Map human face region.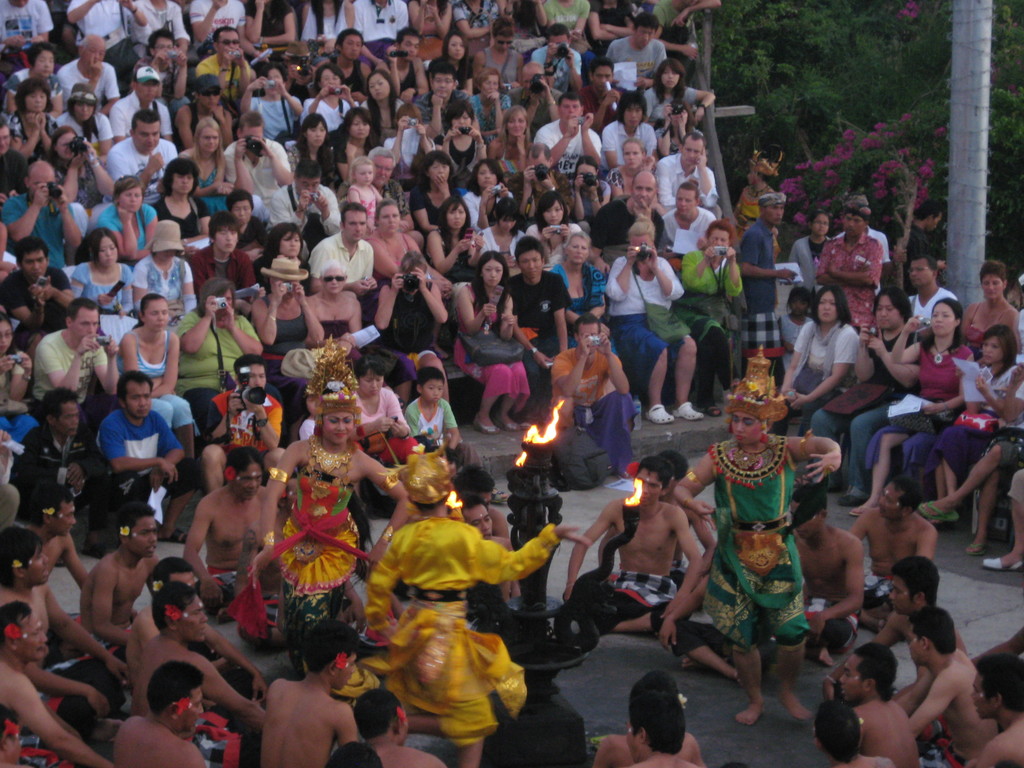
Mapped to <bbox>145, 300, 170, 330</bbox>.
